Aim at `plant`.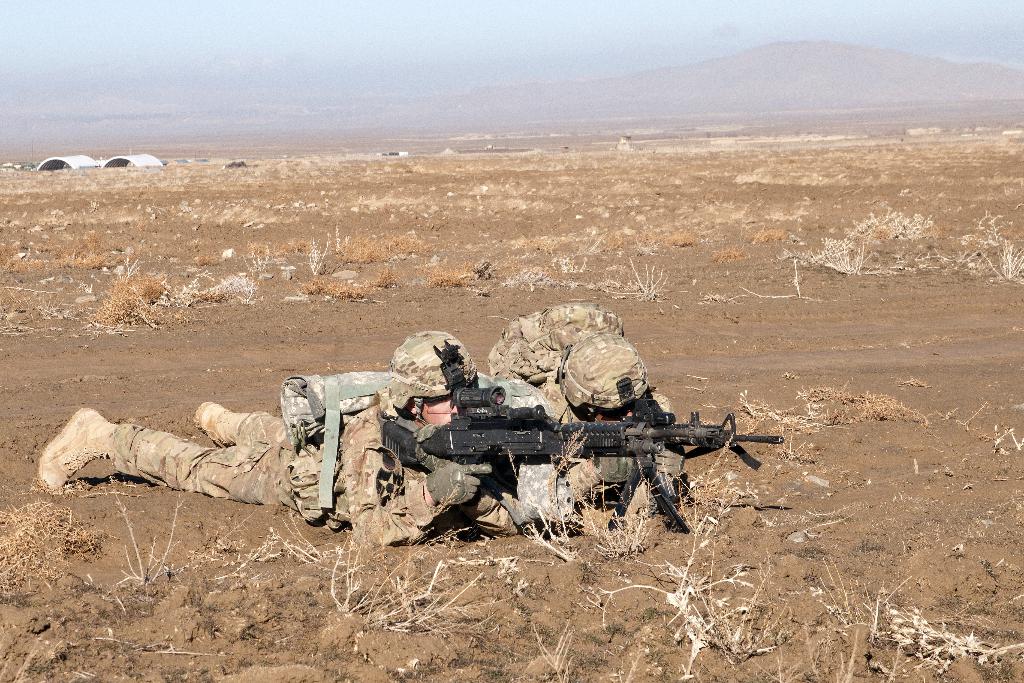
Aimed at box=[611, 259, 675, 299].
